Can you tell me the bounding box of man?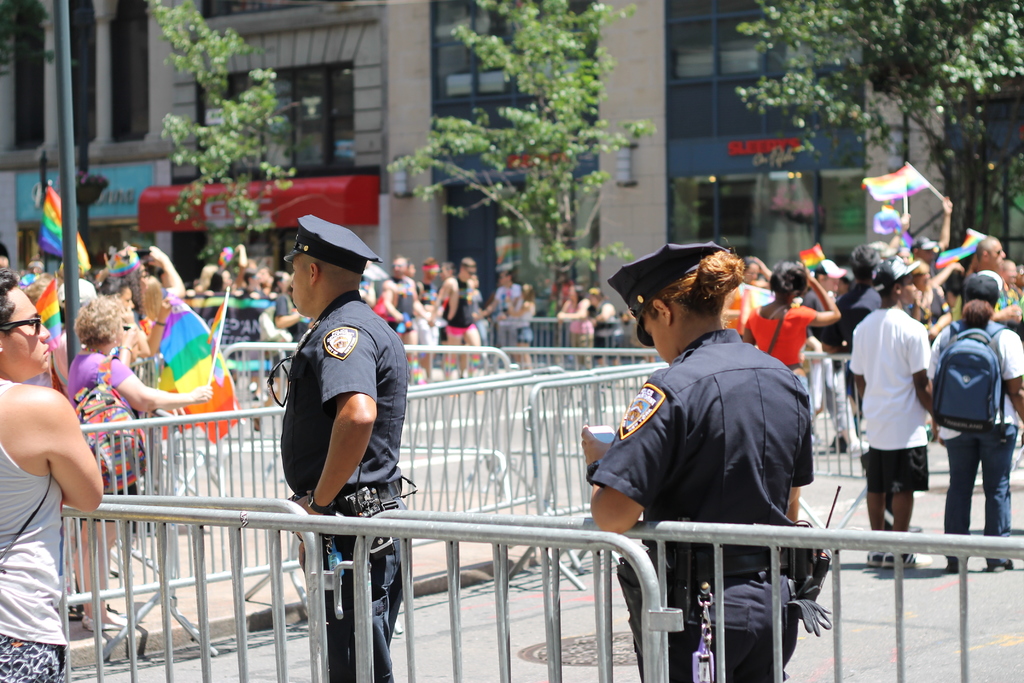
424 256 481 381.
